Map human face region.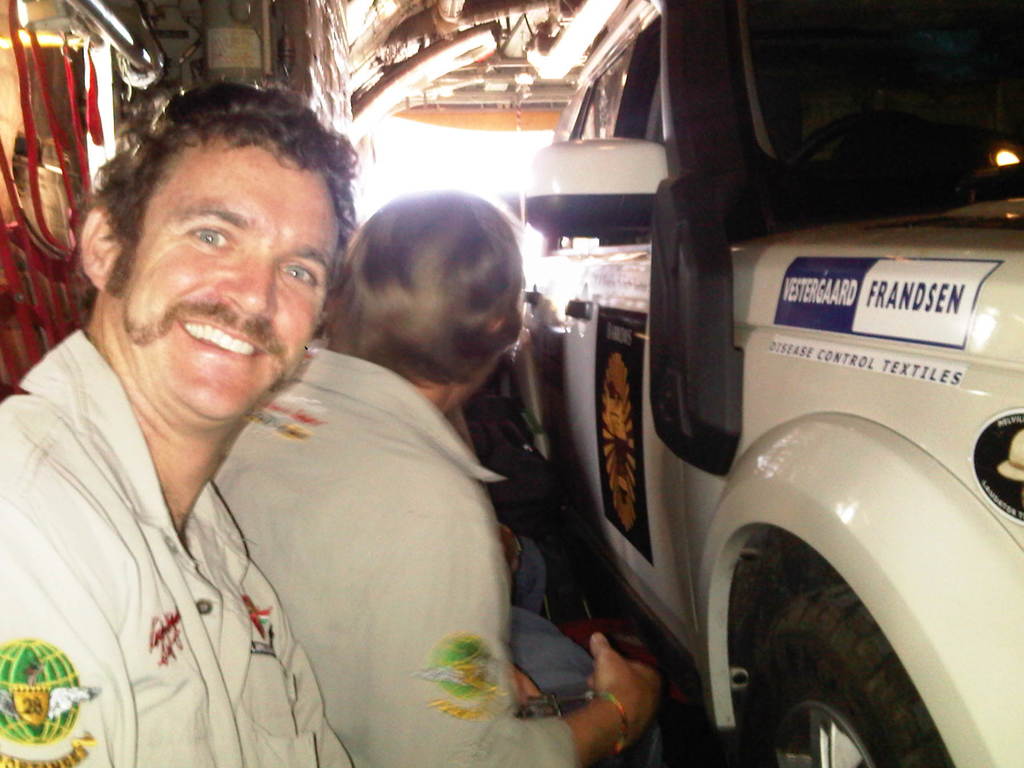
Mapped to {"left": 118, "top": 134, "right": 342, "bottom": 422}.
